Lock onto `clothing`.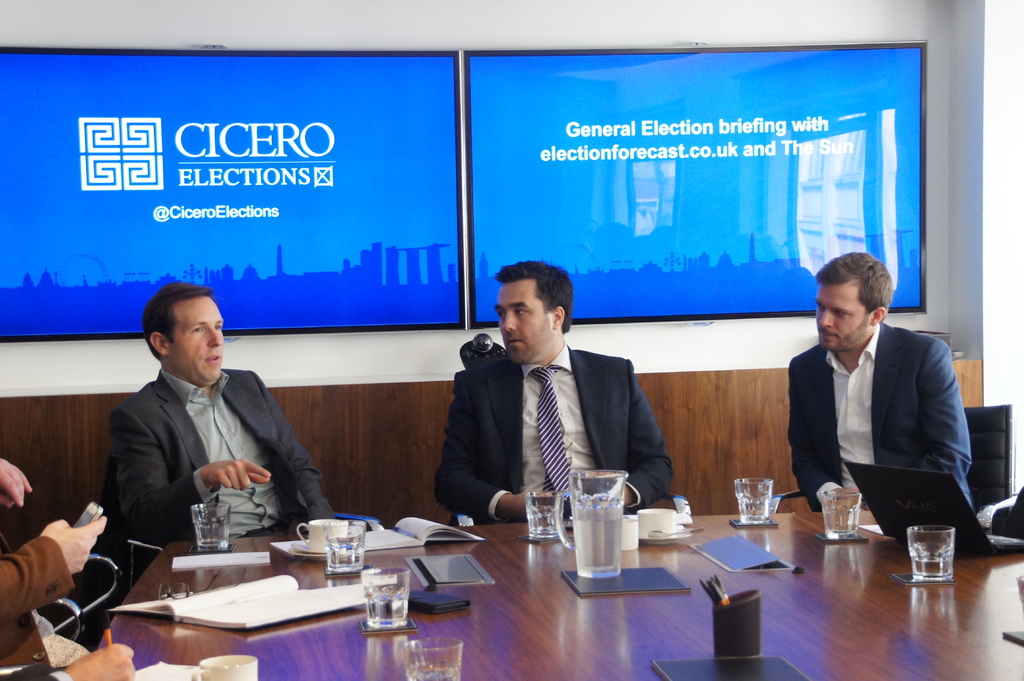
Locked: 427/346/671/525.
